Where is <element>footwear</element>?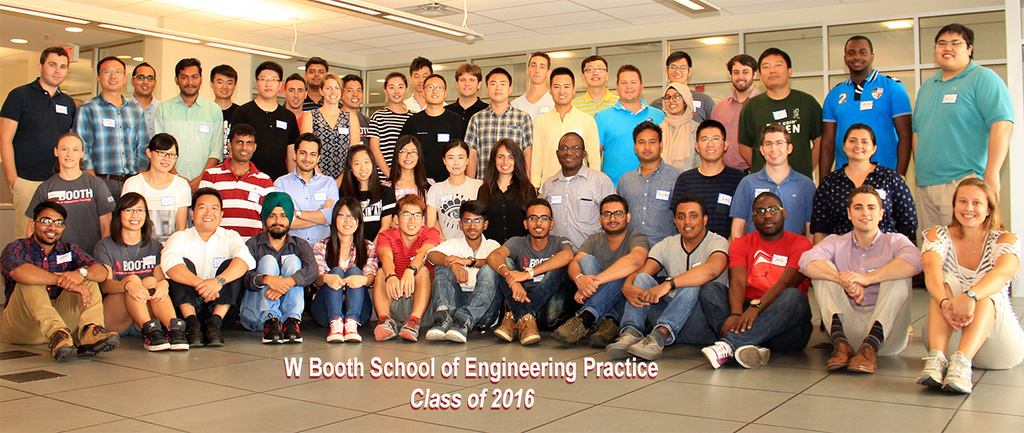
{"left": 706, "top": 343, "right": 725, "bottom": 364}.
